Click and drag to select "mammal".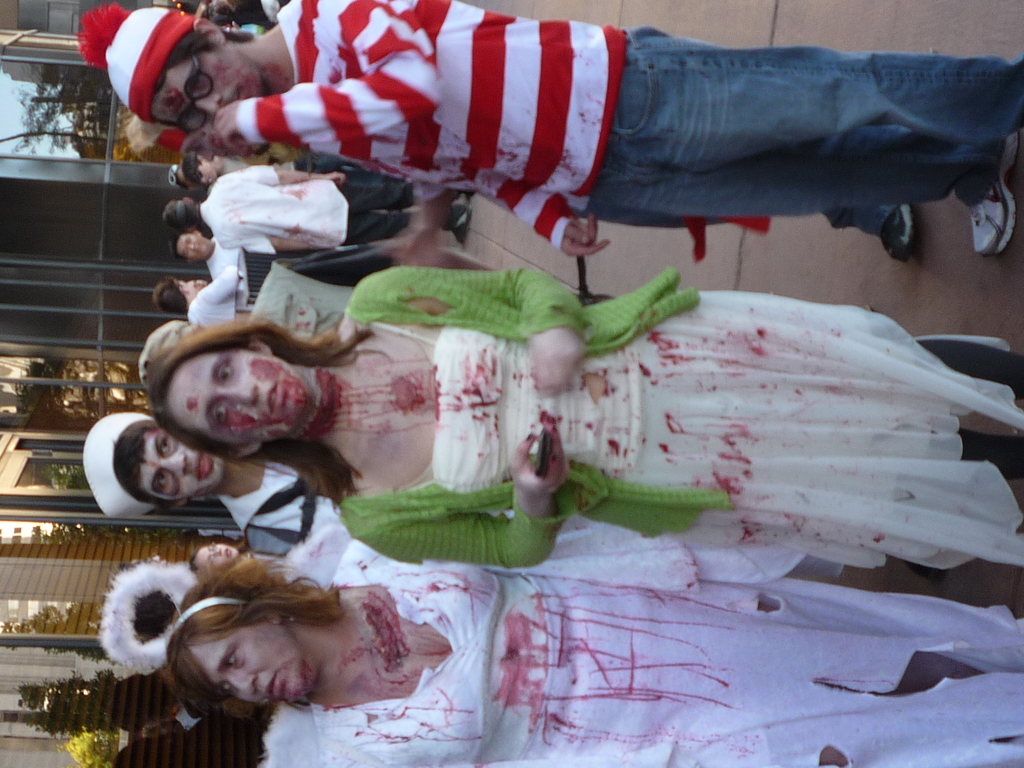
Selection: x1=99 y1=538 x2=1022 y2=767.
